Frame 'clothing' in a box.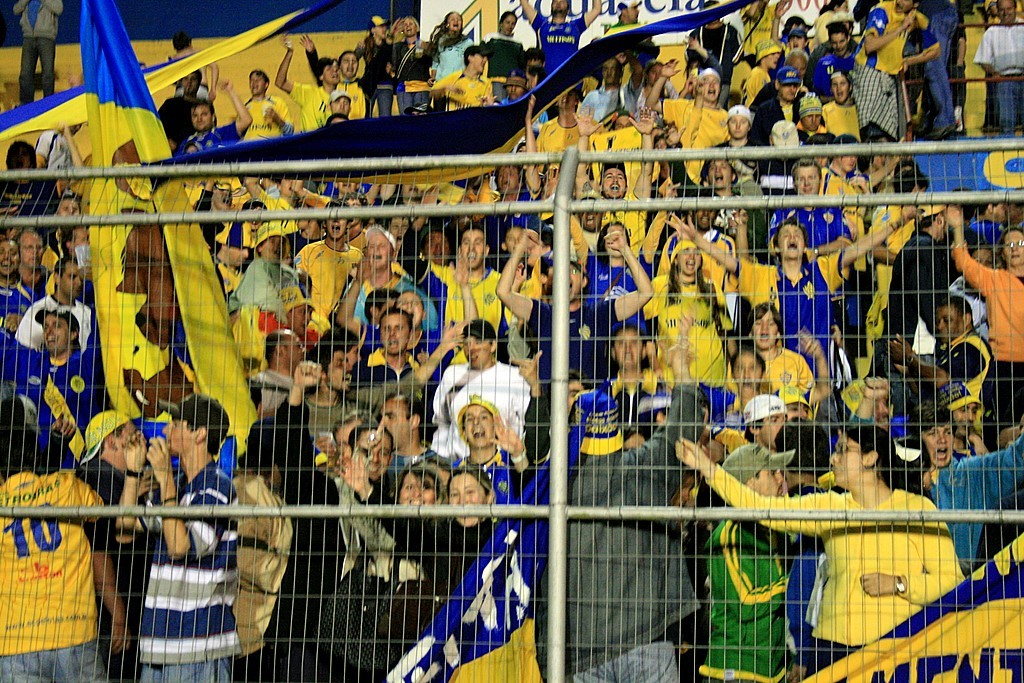
box=[737, 243, 855, 382].
